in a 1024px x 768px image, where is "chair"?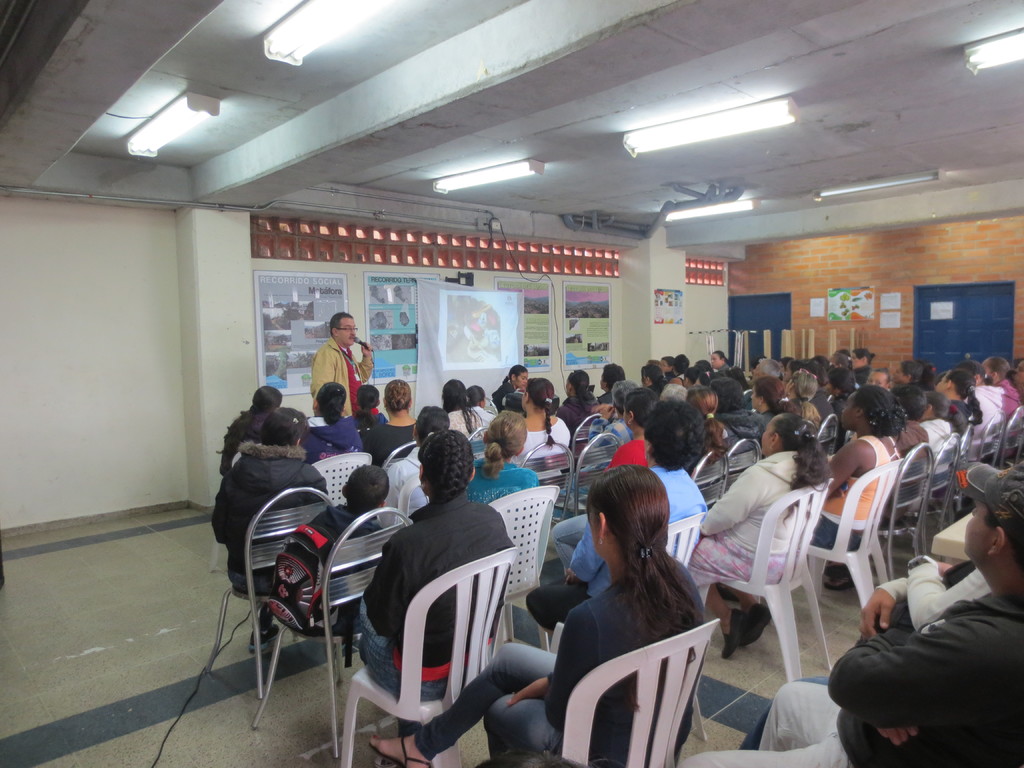
box(469, 427, 490, 464).
